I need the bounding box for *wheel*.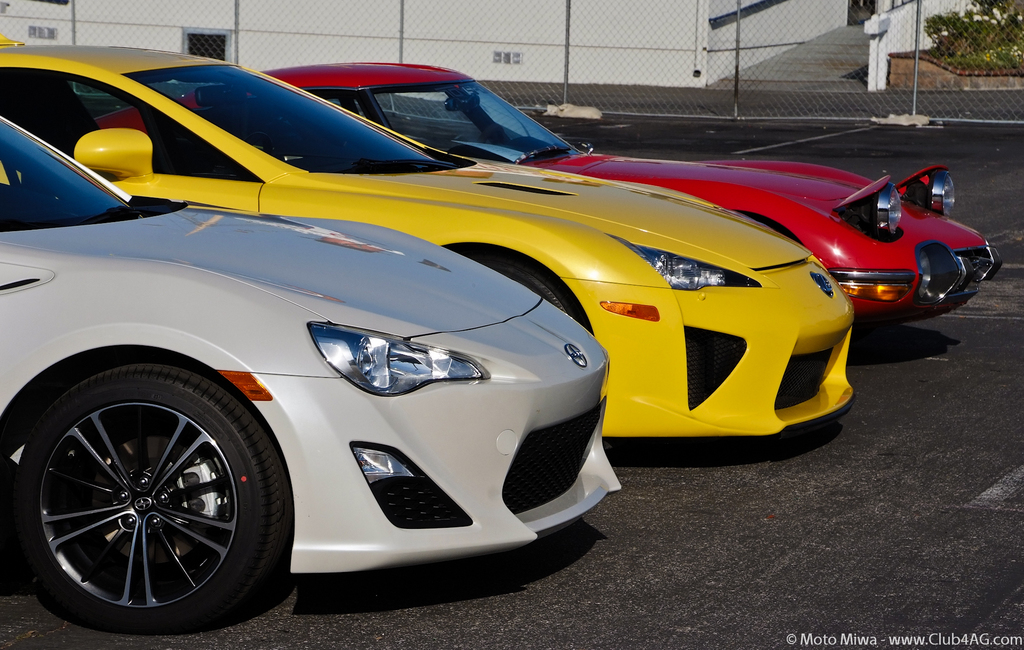
Here it is: [467, 254, 595, 332].
